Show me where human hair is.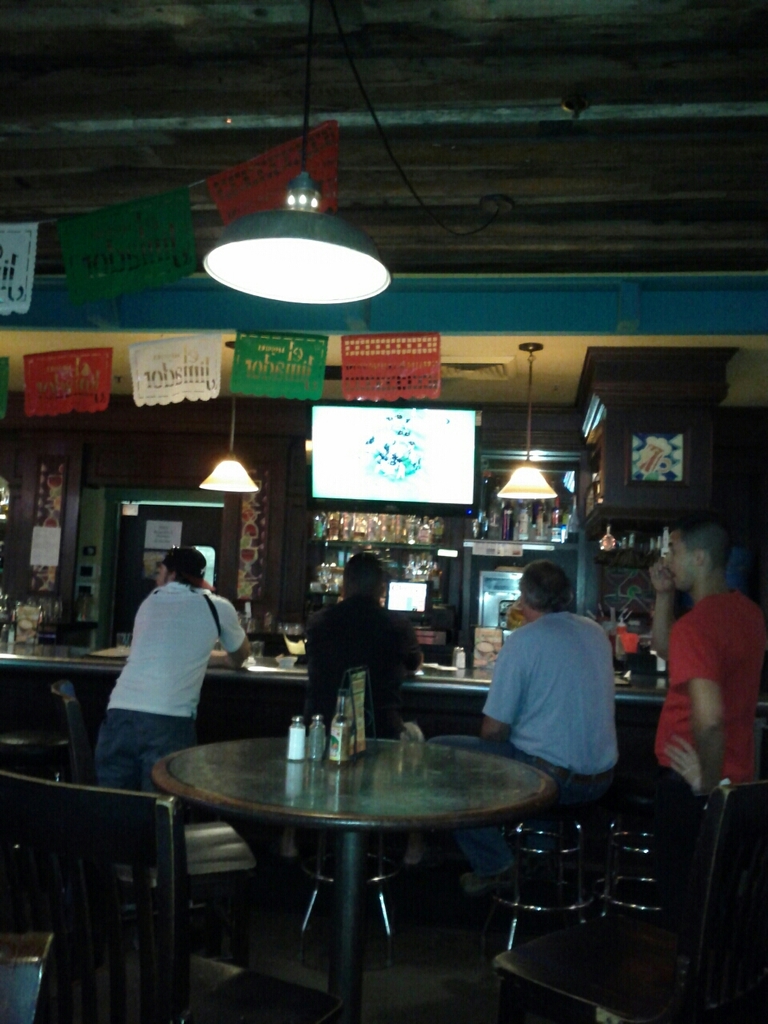
human hair is at bbox=(162, 543, 211, 594).
